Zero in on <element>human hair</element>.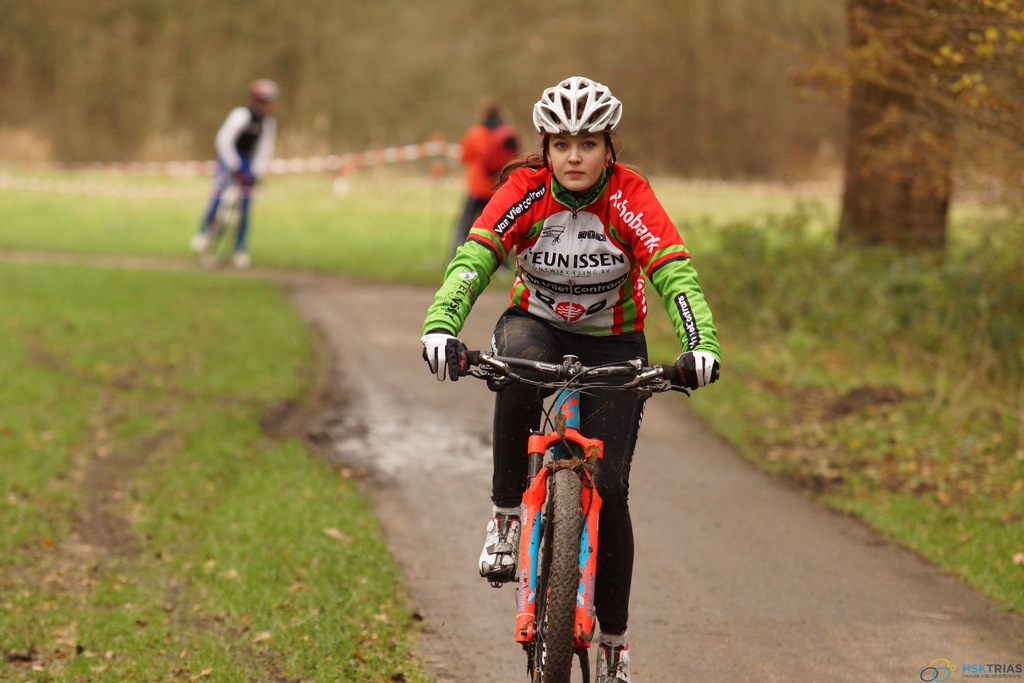
Zeroed in: BBox(490, 81, 652, 192).
